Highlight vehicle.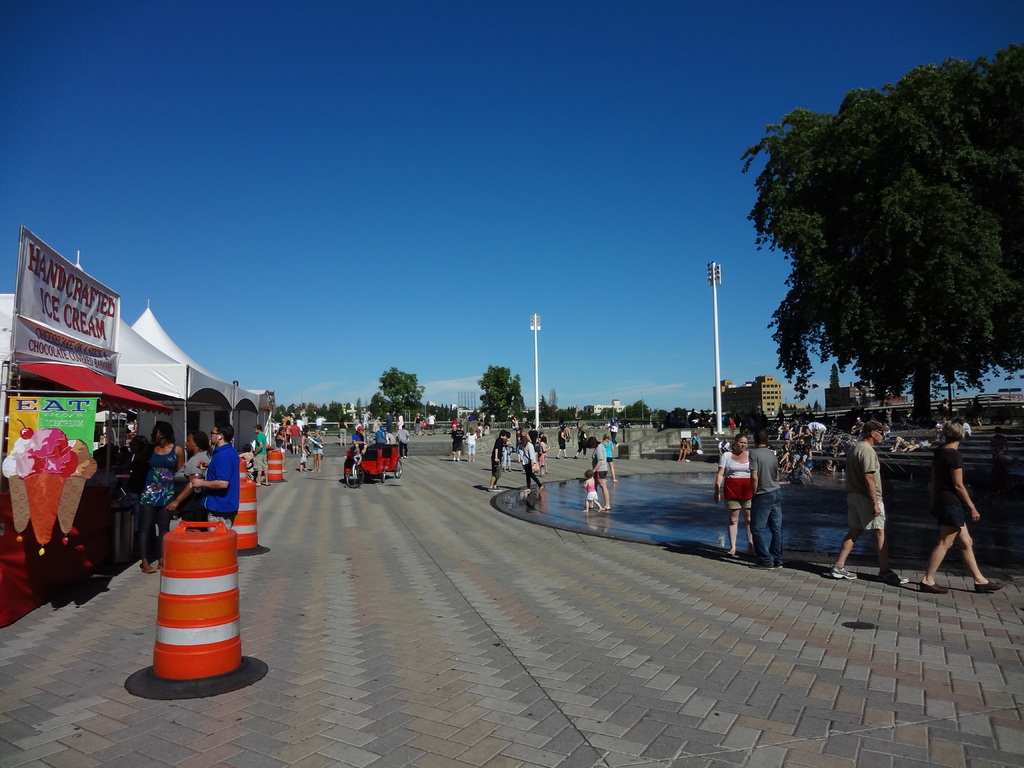
Highlighted region: x1=332 y1=435 x2=399 y2=494.
